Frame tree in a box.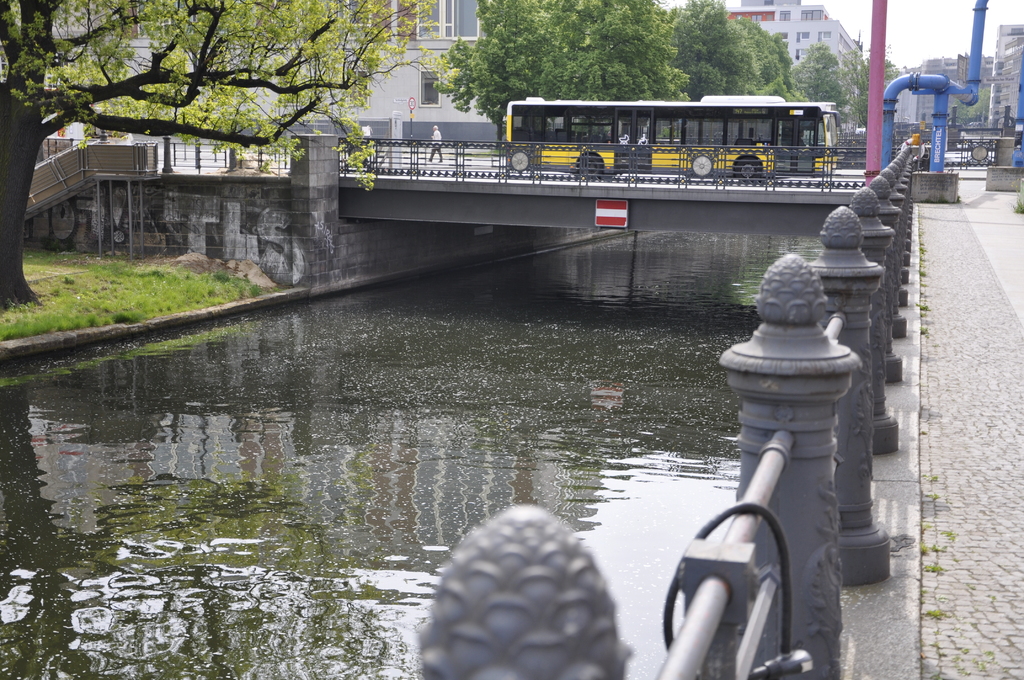
{"left": 0, "top": 0, "right": 435, "bottom": 305}.
